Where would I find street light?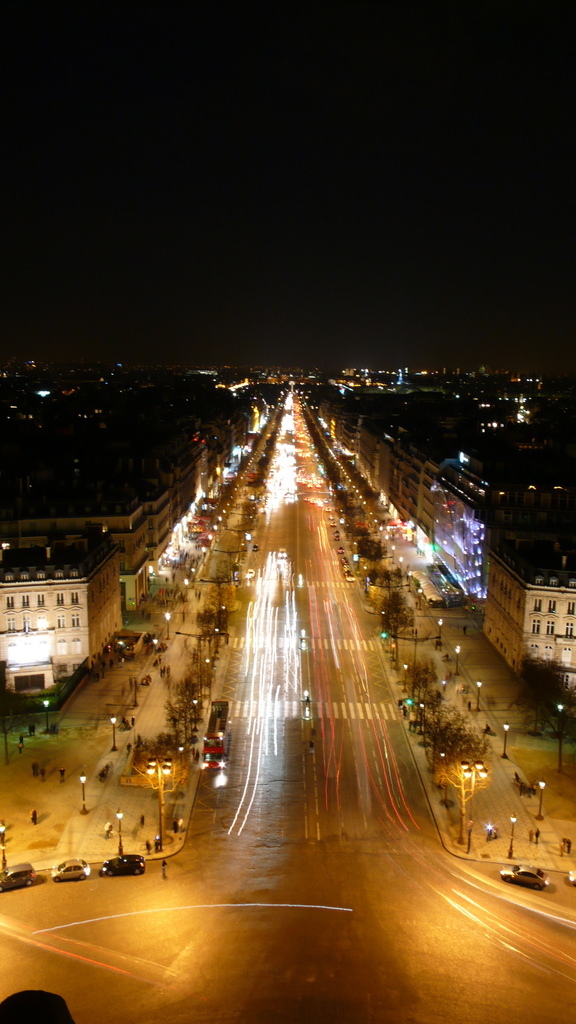
At detection(218, 516, 225, 532).
